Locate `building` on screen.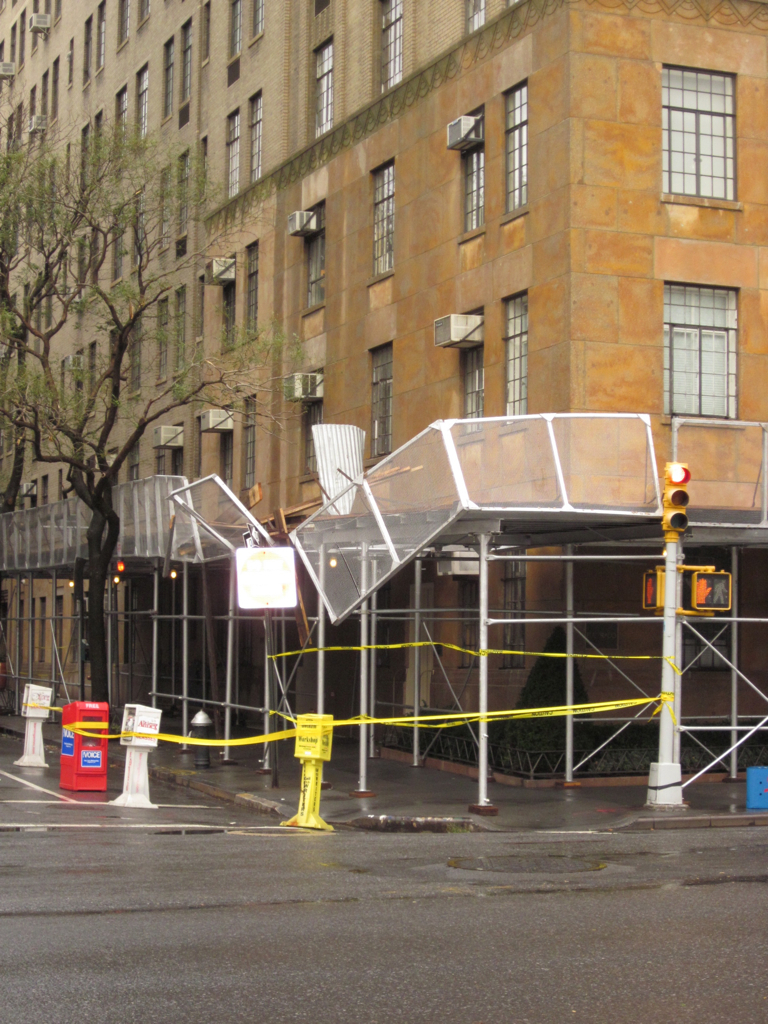
On screen at (left=0, top=0, right=767, bottom=786).
